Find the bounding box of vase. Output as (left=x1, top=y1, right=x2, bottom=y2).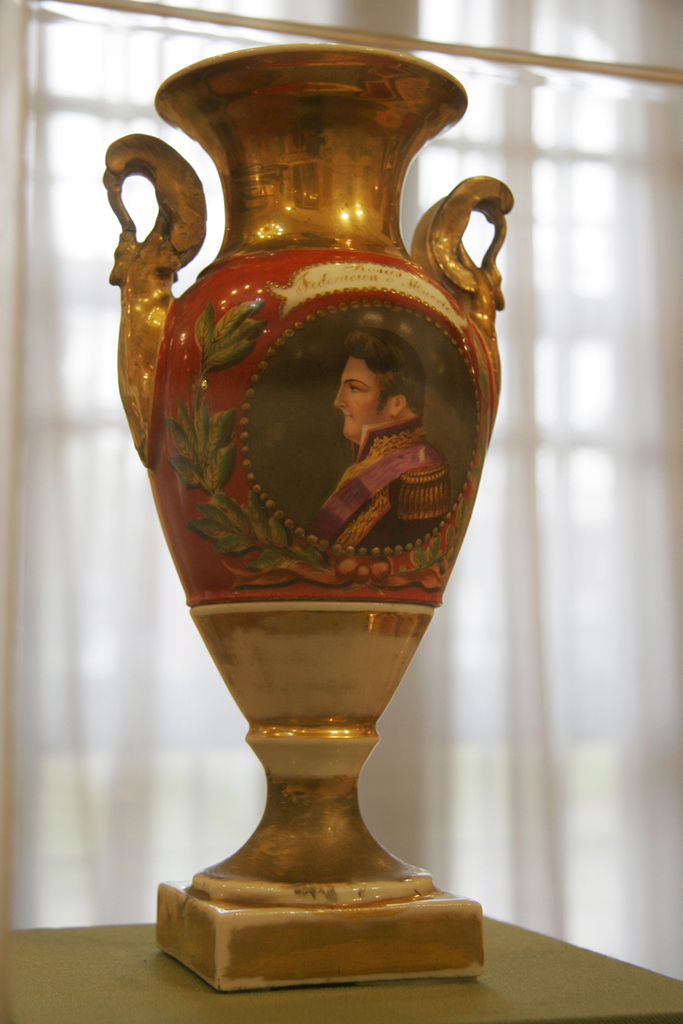
(left=98, top=41, right=517, bottom=997).
